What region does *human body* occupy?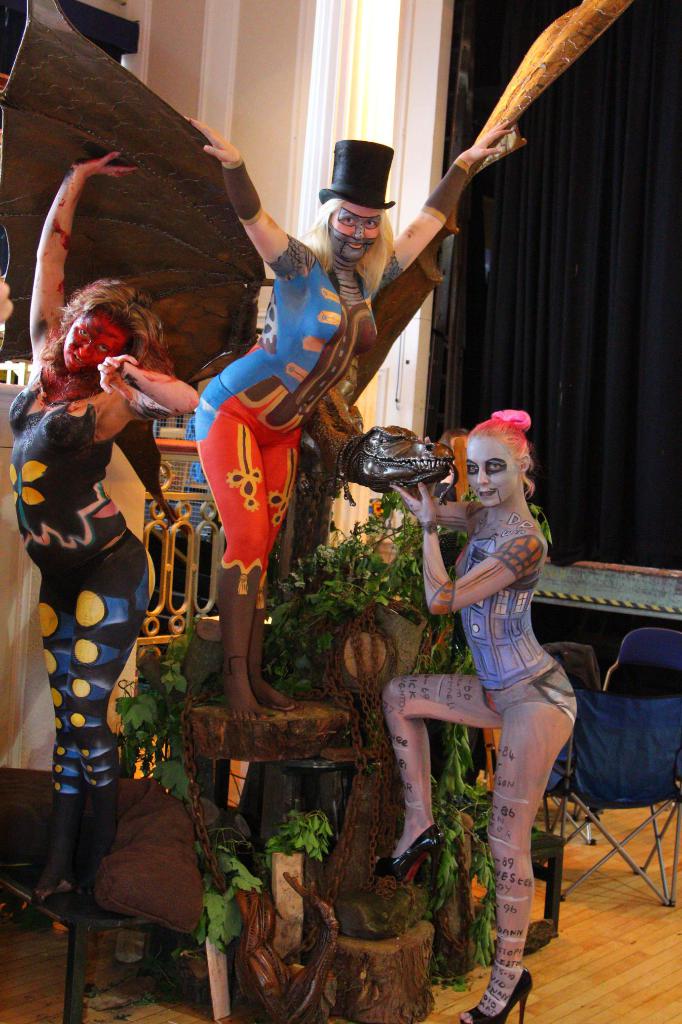
<region>379, 407, 579, 1023</region>.
